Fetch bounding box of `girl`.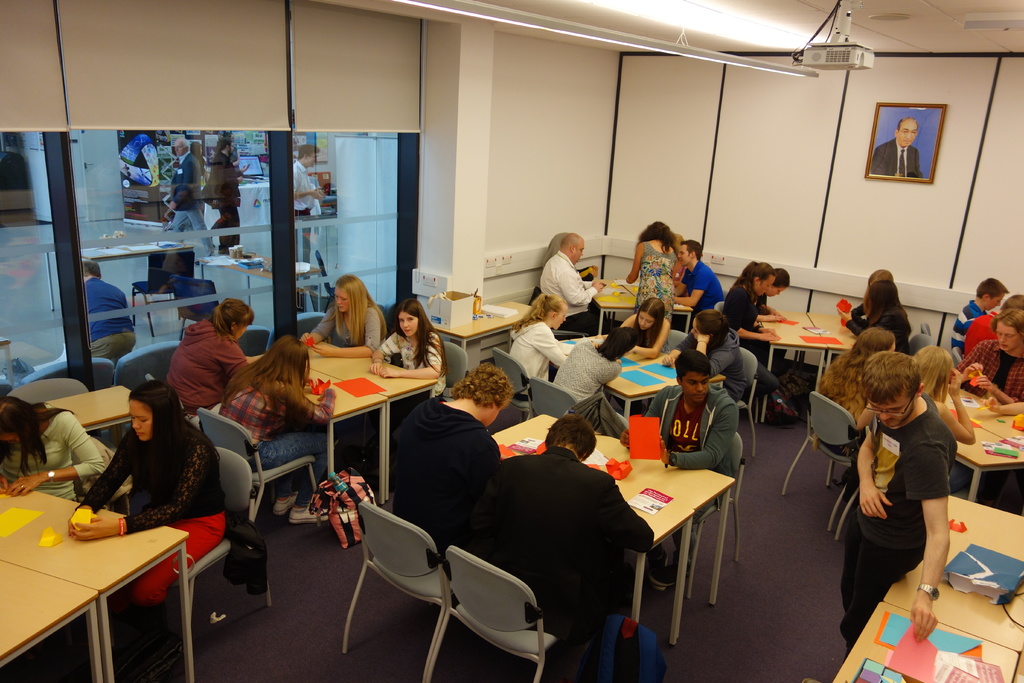
Bbox: (166,292,255,409).
